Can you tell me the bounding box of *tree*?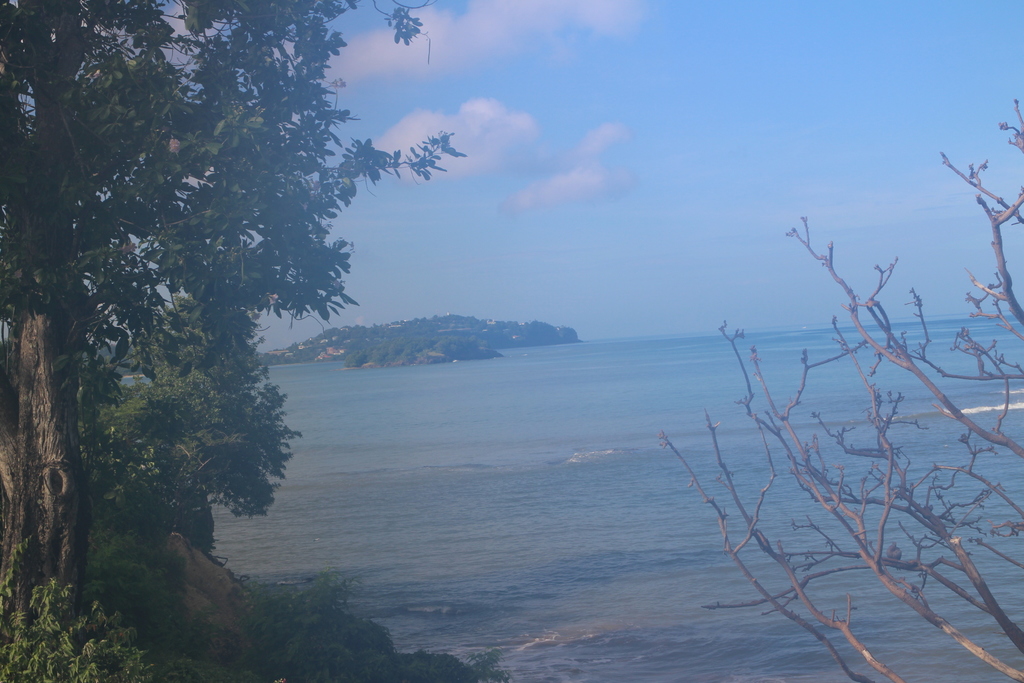
rect(665, 93, 1023, 682).
